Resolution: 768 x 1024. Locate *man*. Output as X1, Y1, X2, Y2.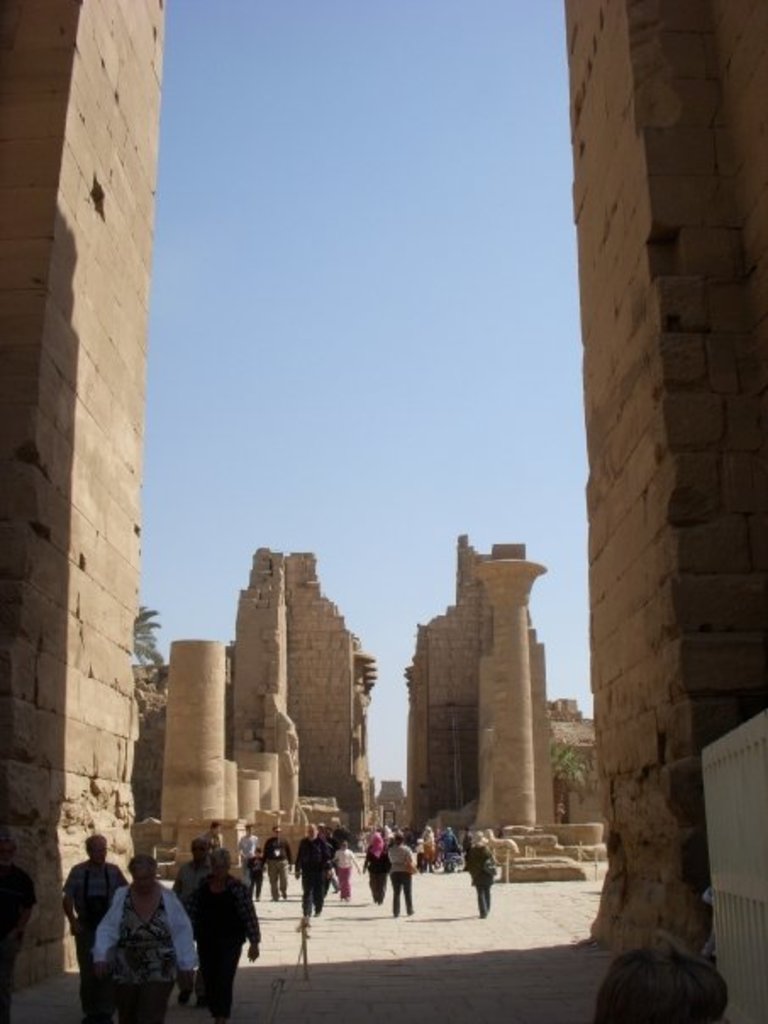
261, 822, 295, 904.
